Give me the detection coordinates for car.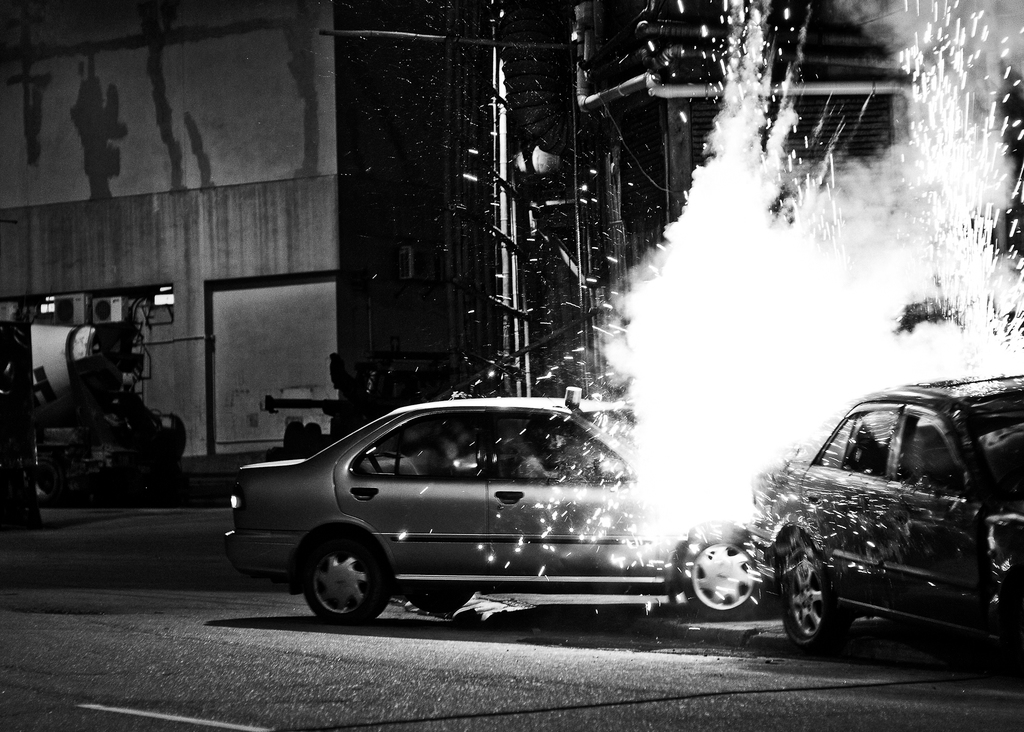
(x1=230, y1=389, x2=802, y2=635).
